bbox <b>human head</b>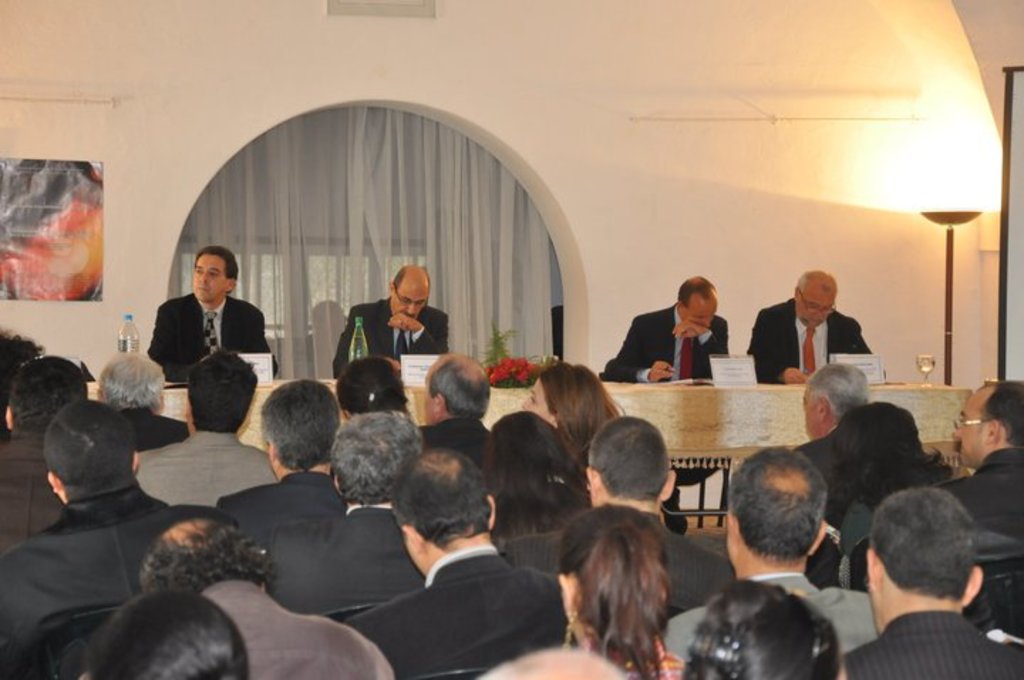
l=681, t=578, r=846, b=679
